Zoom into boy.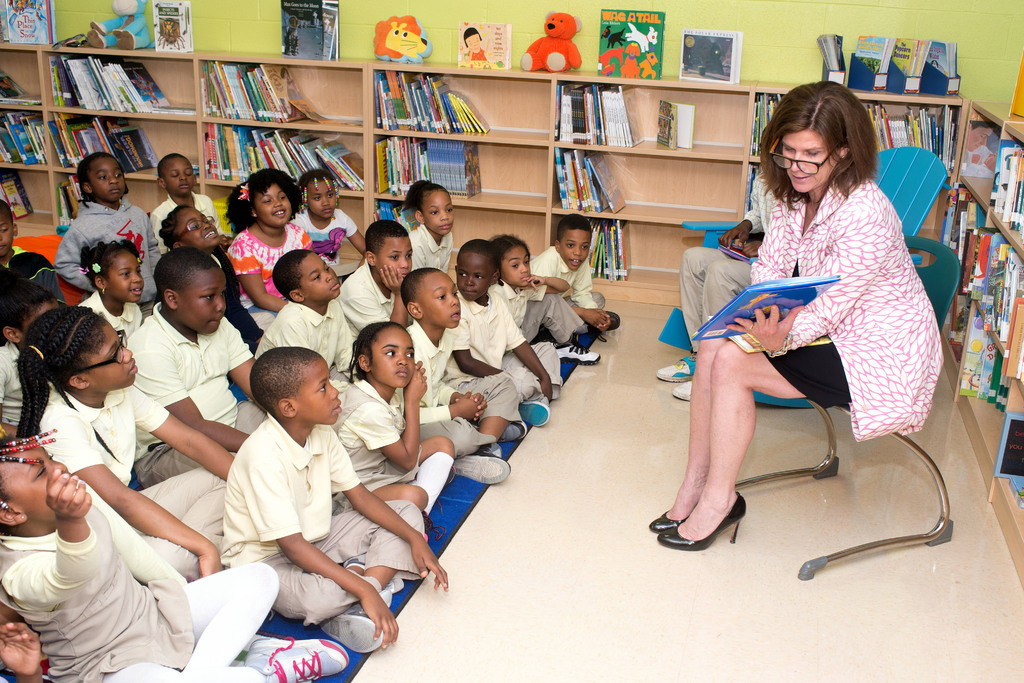
Zoom target: x1=530 y1=220 x2=627 y2=354.
